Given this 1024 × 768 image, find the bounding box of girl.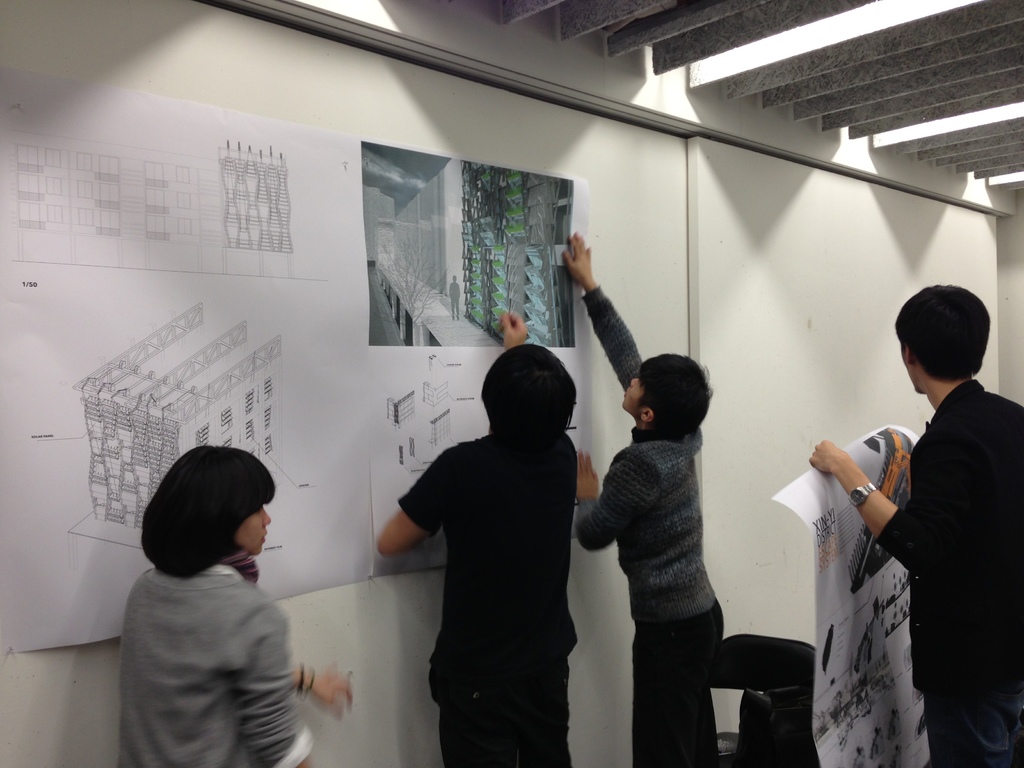
Rect(112, 445, 355, 767).
